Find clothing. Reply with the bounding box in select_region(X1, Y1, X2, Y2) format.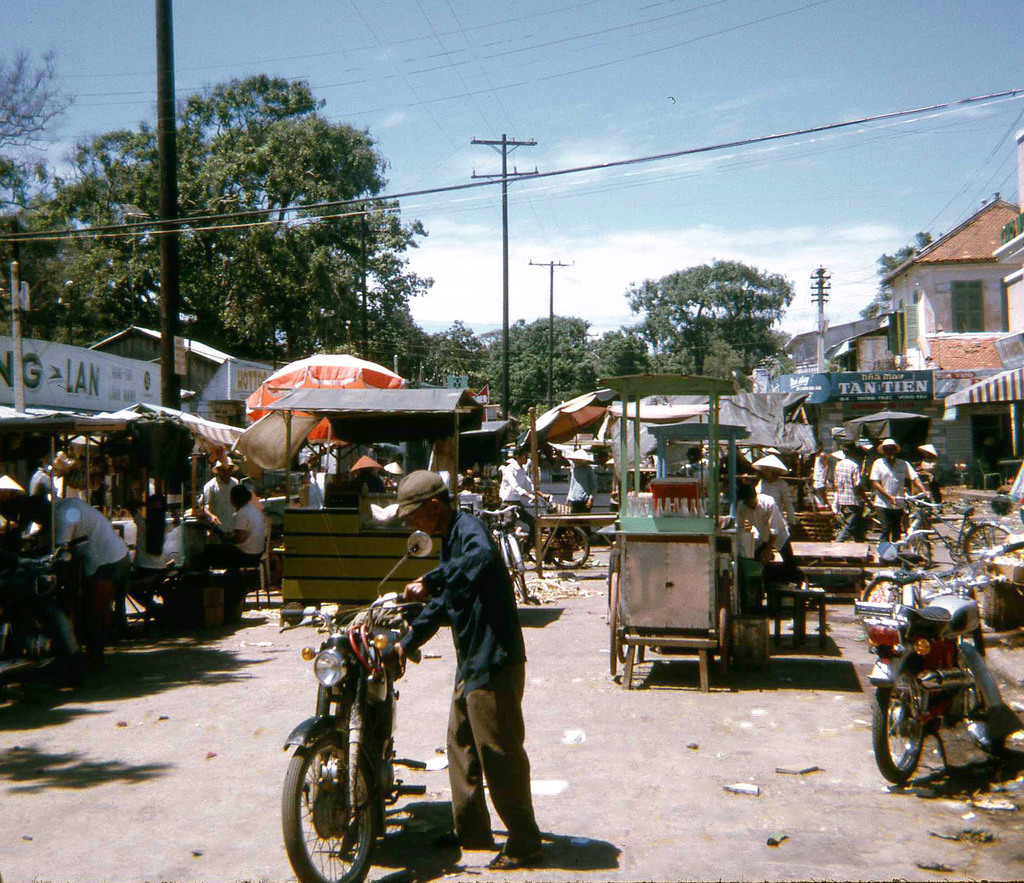
select_region(202, 541, 261, 564).
